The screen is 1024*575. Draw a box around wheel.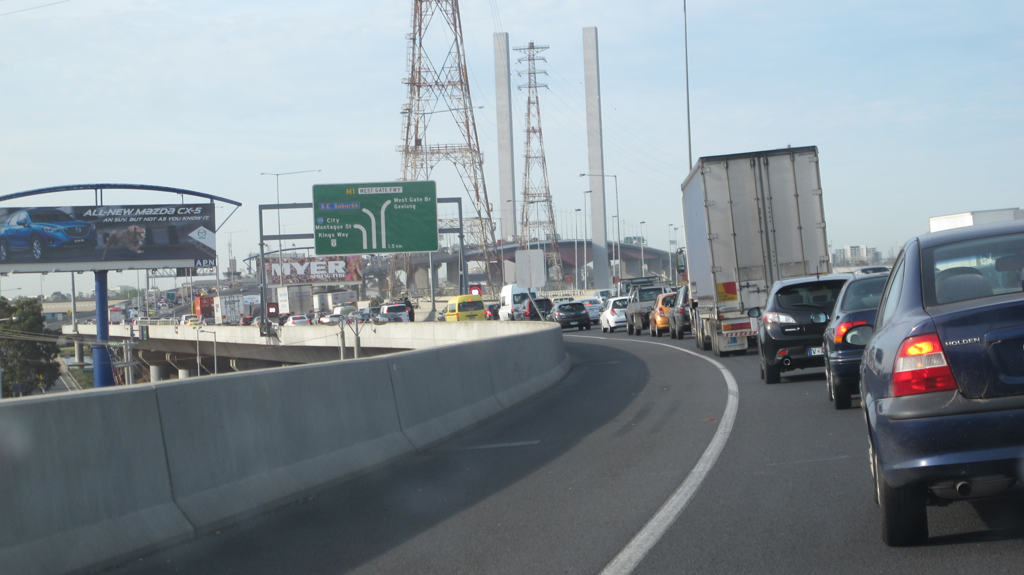
rect(632, 325, 640, 337).
